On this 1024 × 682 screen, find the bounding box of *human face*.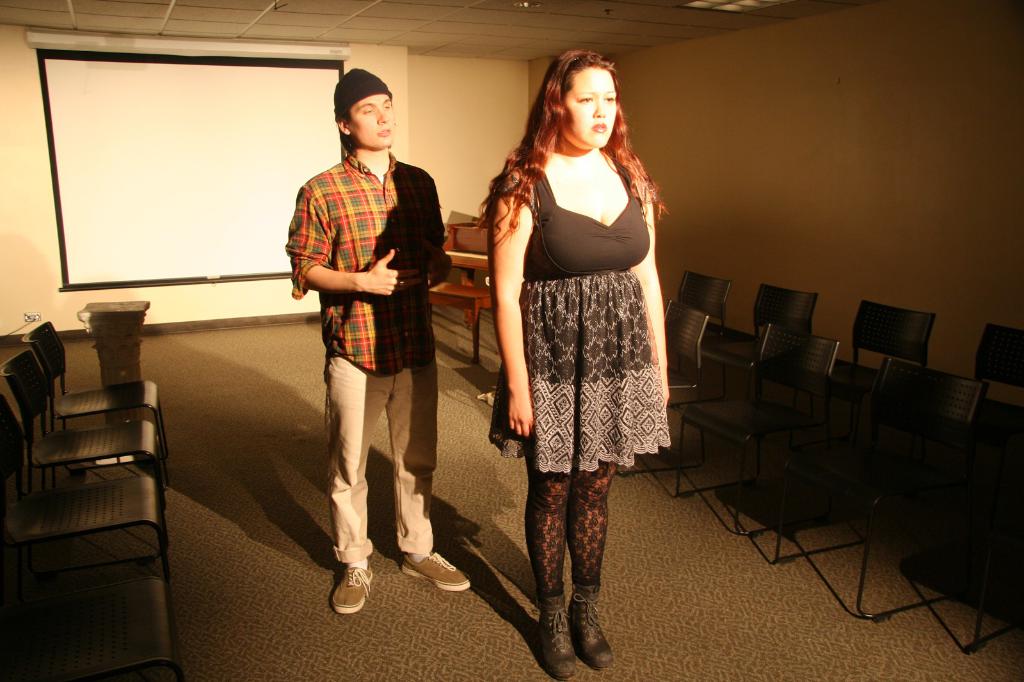
Bounding box: pyautogui.locateOnScreen(348, 94, 392, 148).
